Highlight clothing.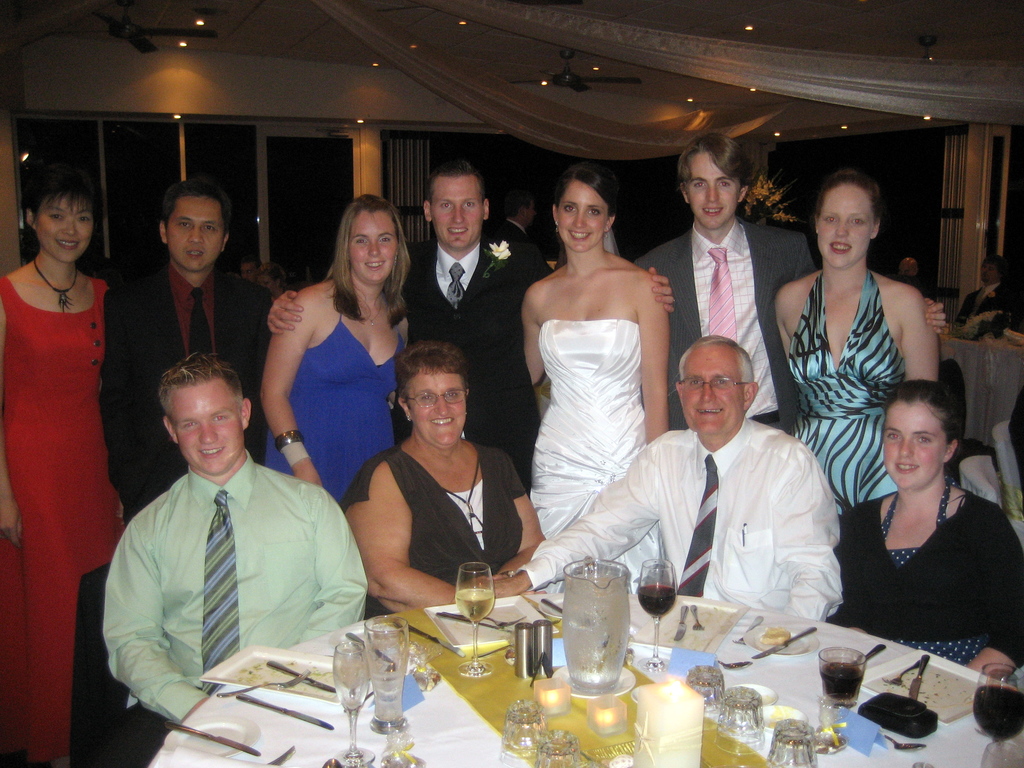
Highlighted region: locate(339, 441, 532, 590).
